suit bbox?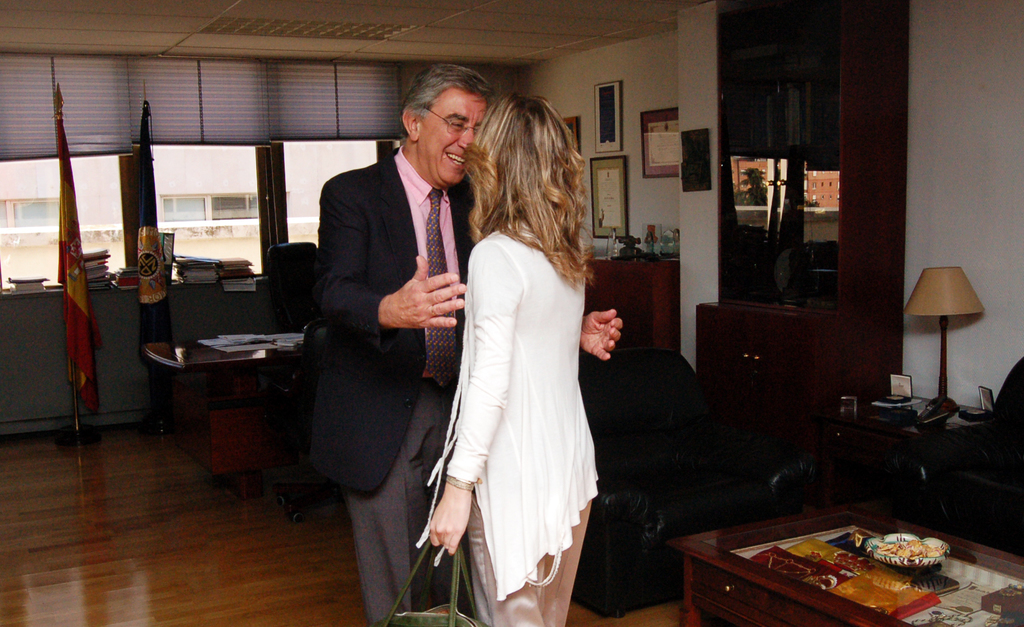
316/108/486/424
